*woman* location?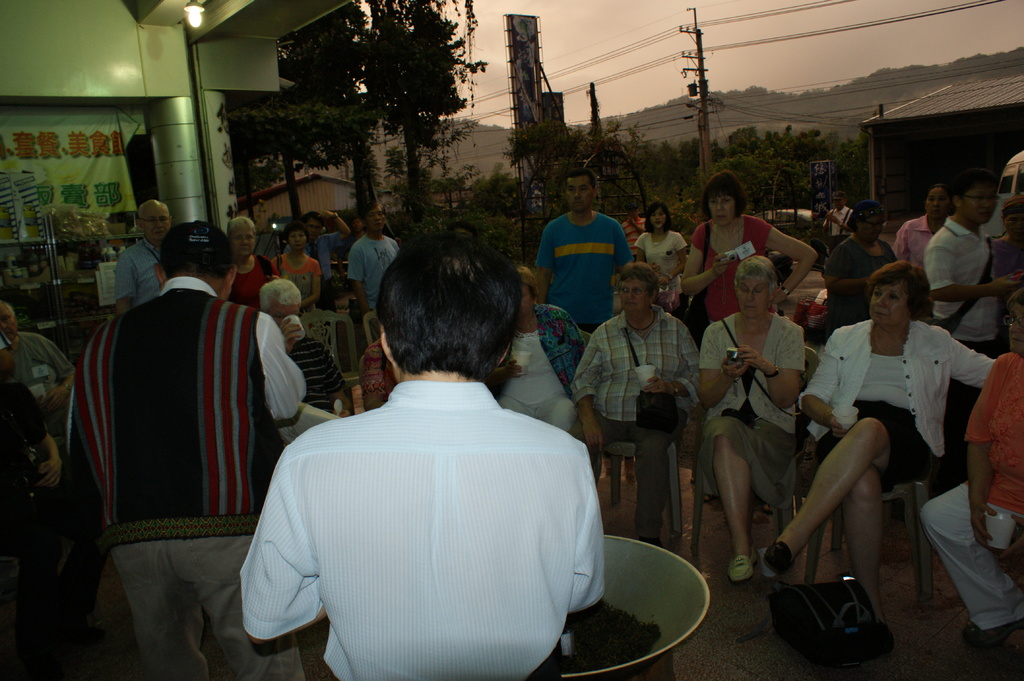
Rect(486, 262, 588, 434)
